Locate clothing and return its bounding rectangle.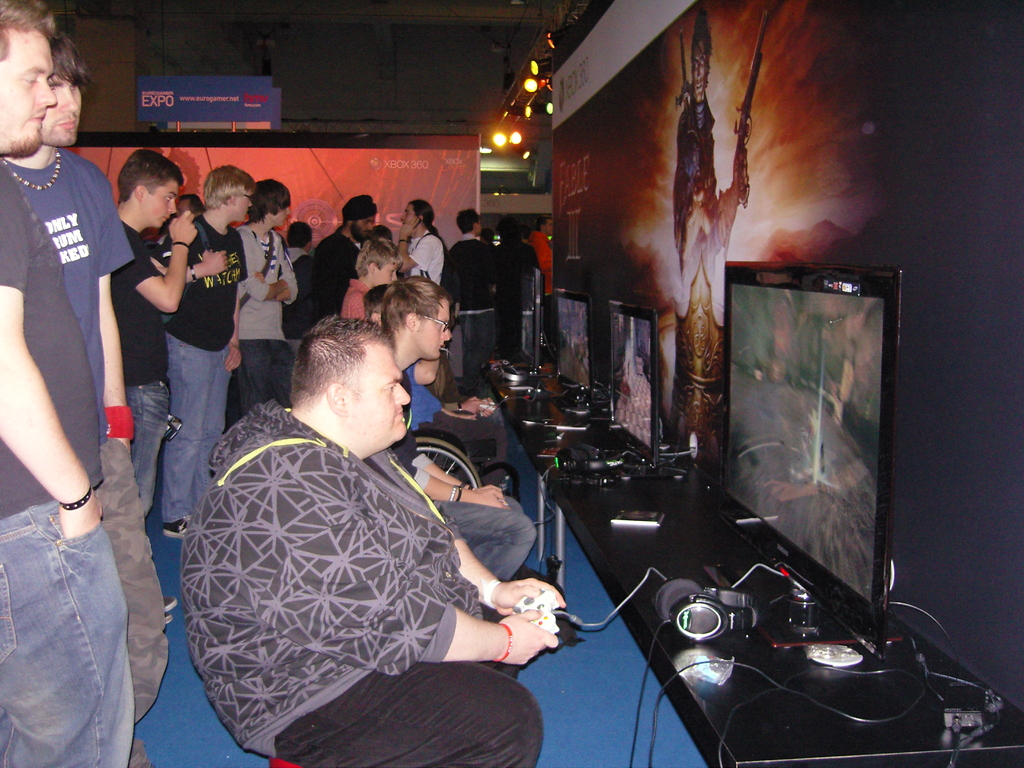
BBox(384, 430, 540, 577).
